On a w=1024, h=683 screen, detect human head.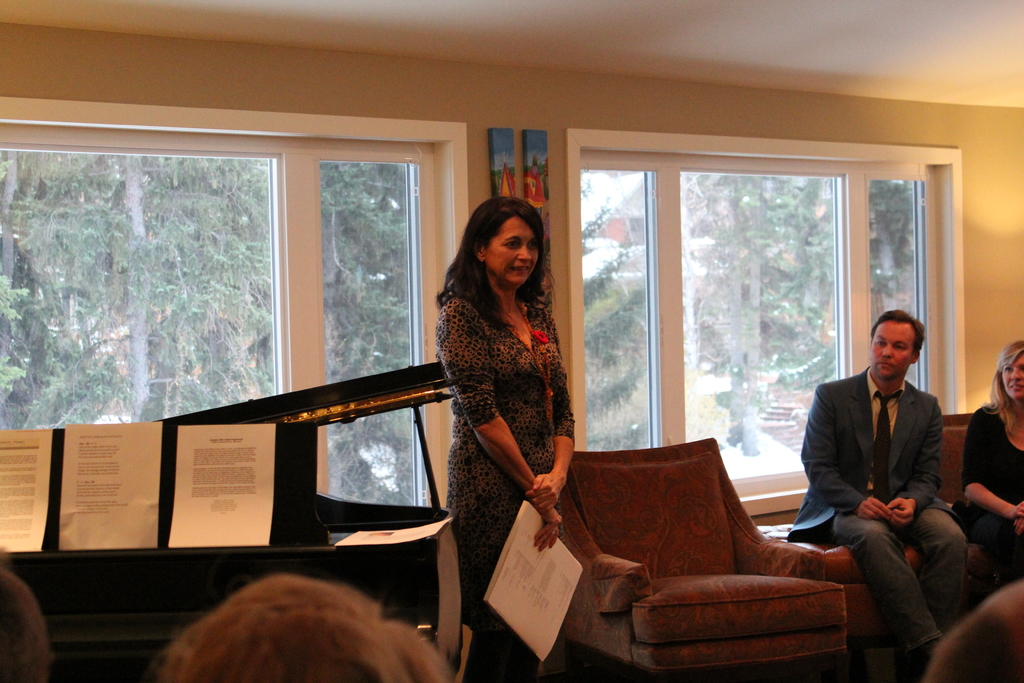
crop(867, 304, 925, 373).
